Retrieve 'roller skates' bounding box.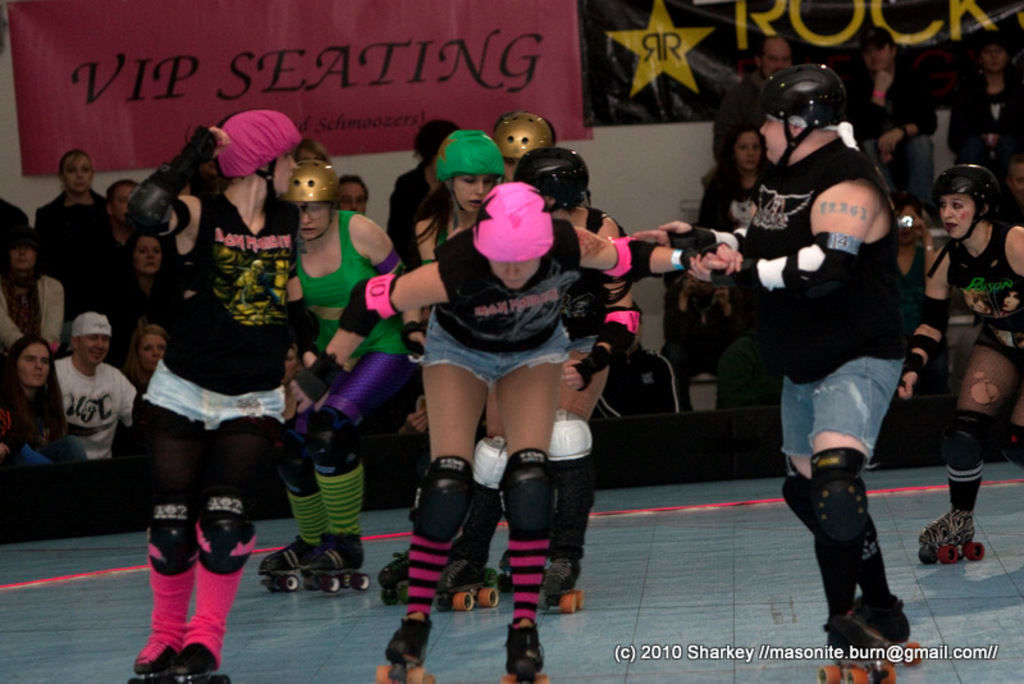
Bounding box: (left=371, top=617, right=436, bottom=683).
